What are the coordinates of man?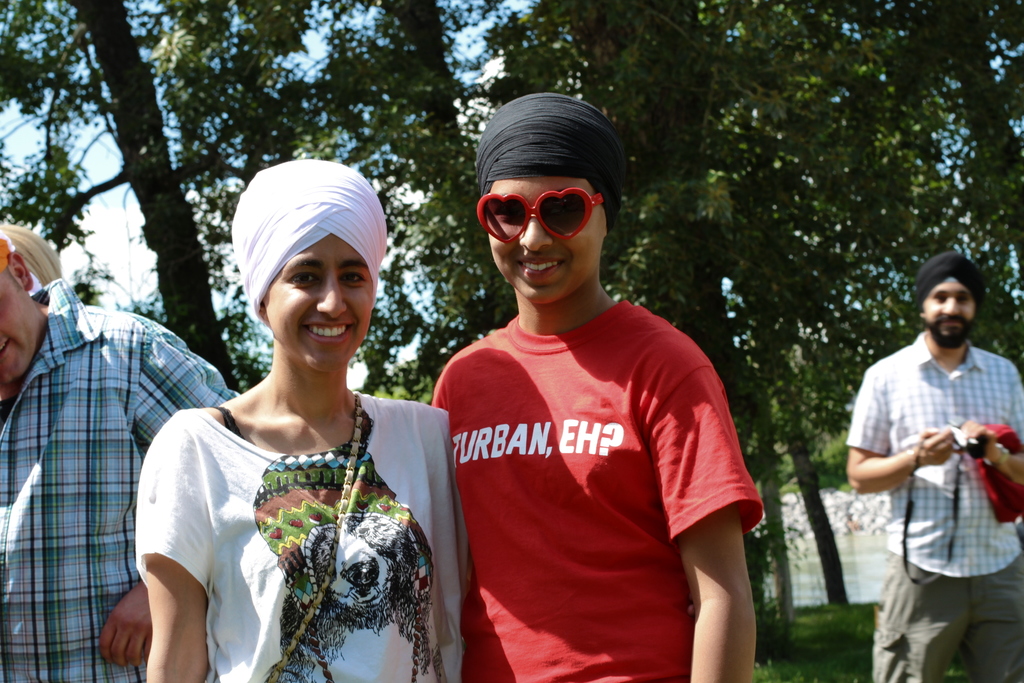
locate(843, 238, 1015, 675).
